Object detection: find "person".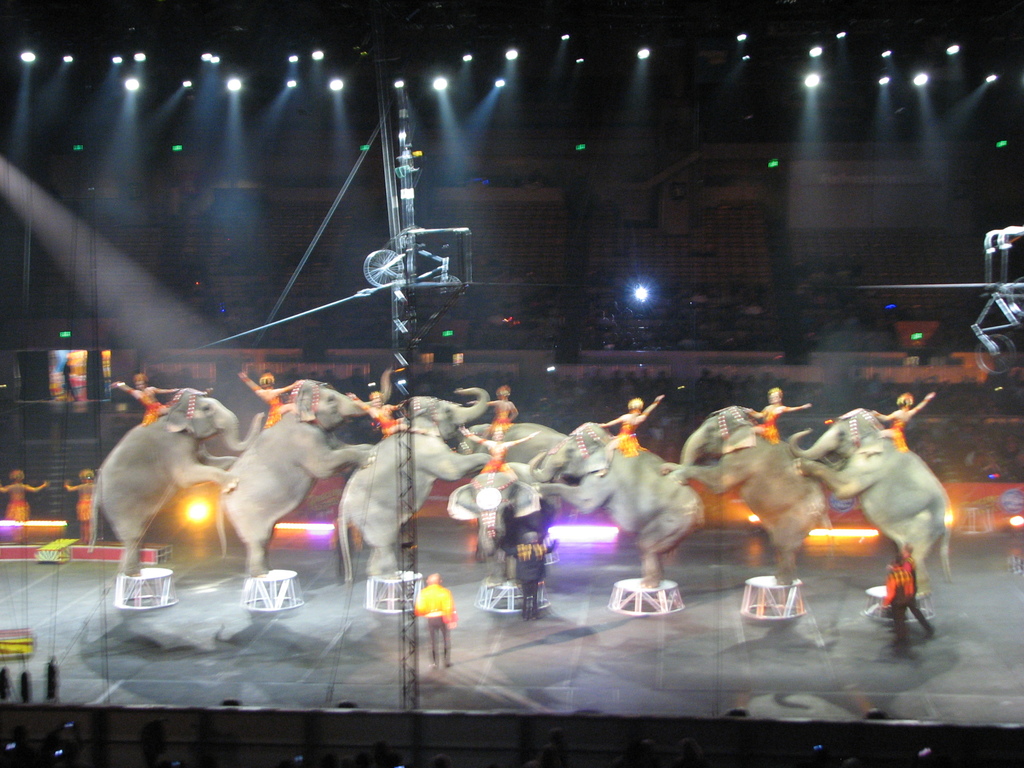
BBox(510, 527, 559, 625).
